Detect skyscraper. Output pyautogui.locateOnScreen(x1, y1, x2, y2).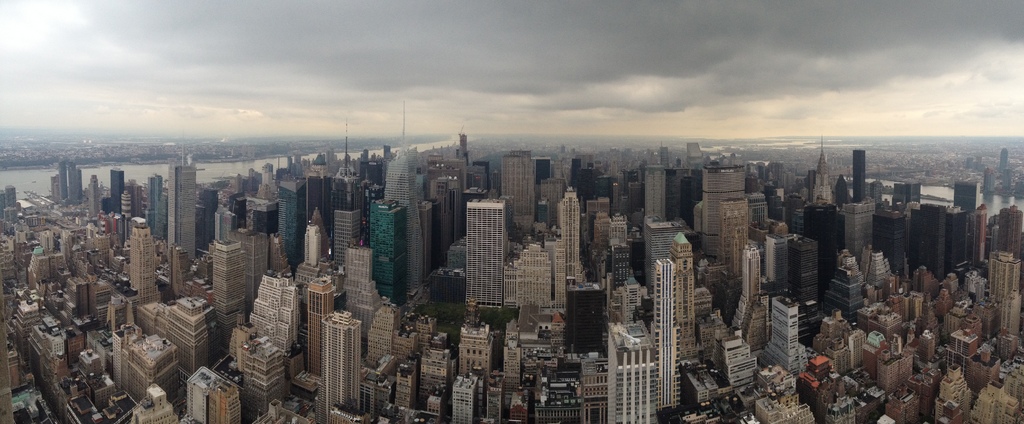
pyautogui.locateOnScreen(209, 241, 248, 353).
